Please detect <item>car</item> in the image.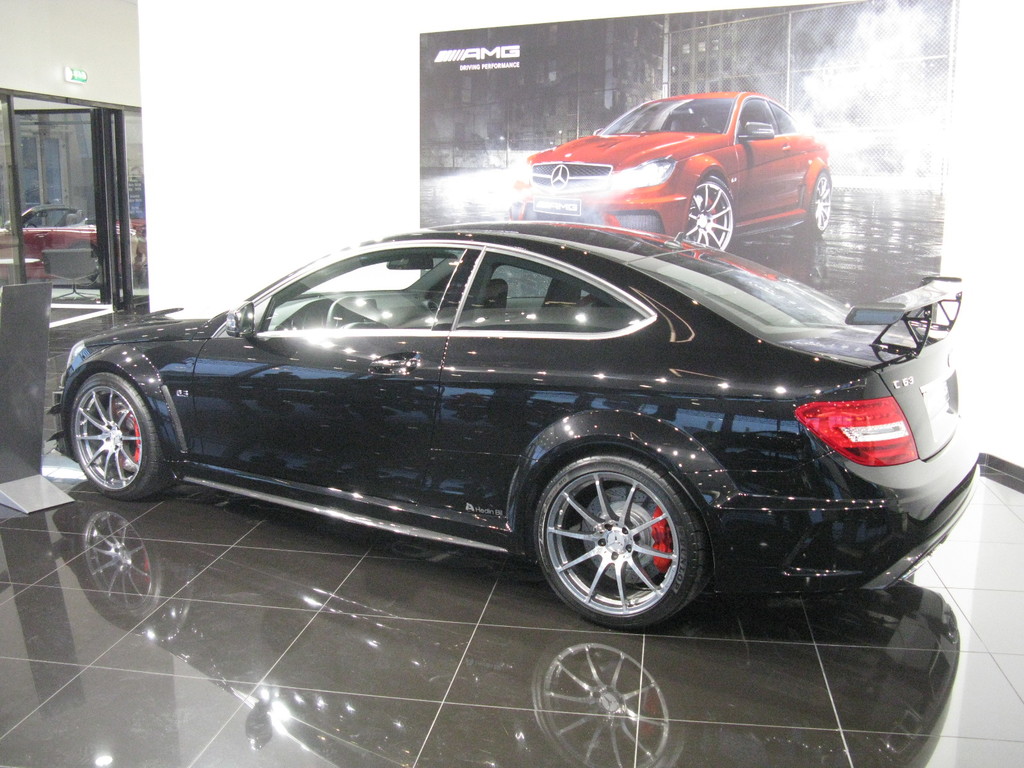
region(0, 199, 147, 286).
